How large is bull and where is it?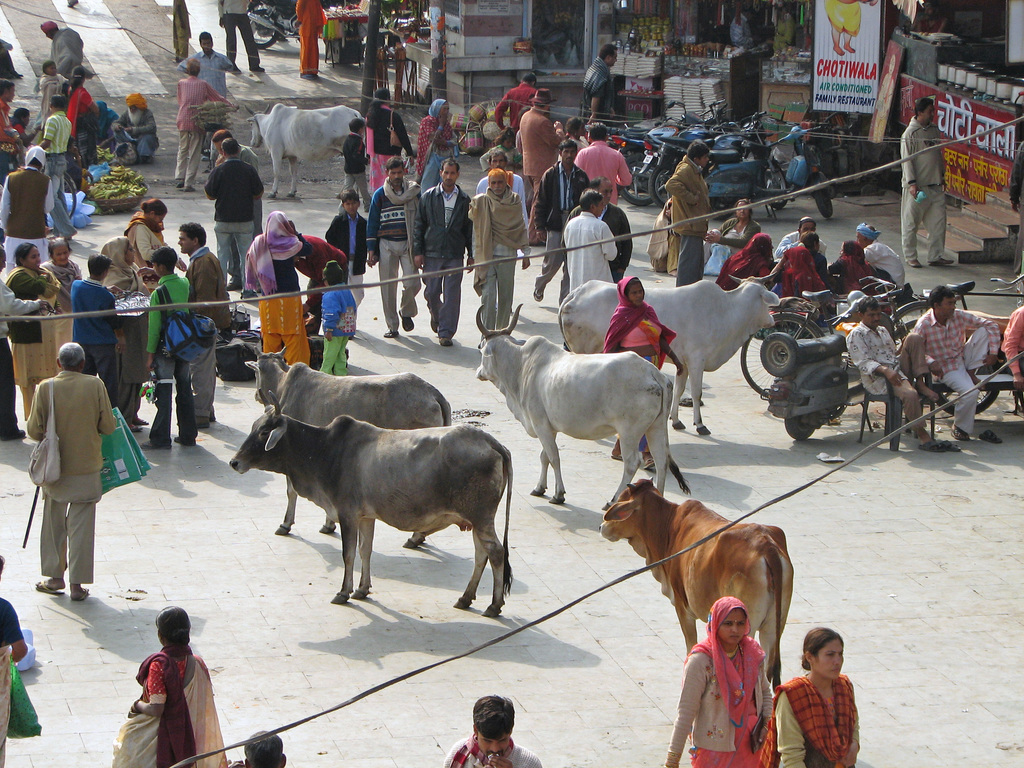
Bounding box: locate(540, 264, 810, 431).
